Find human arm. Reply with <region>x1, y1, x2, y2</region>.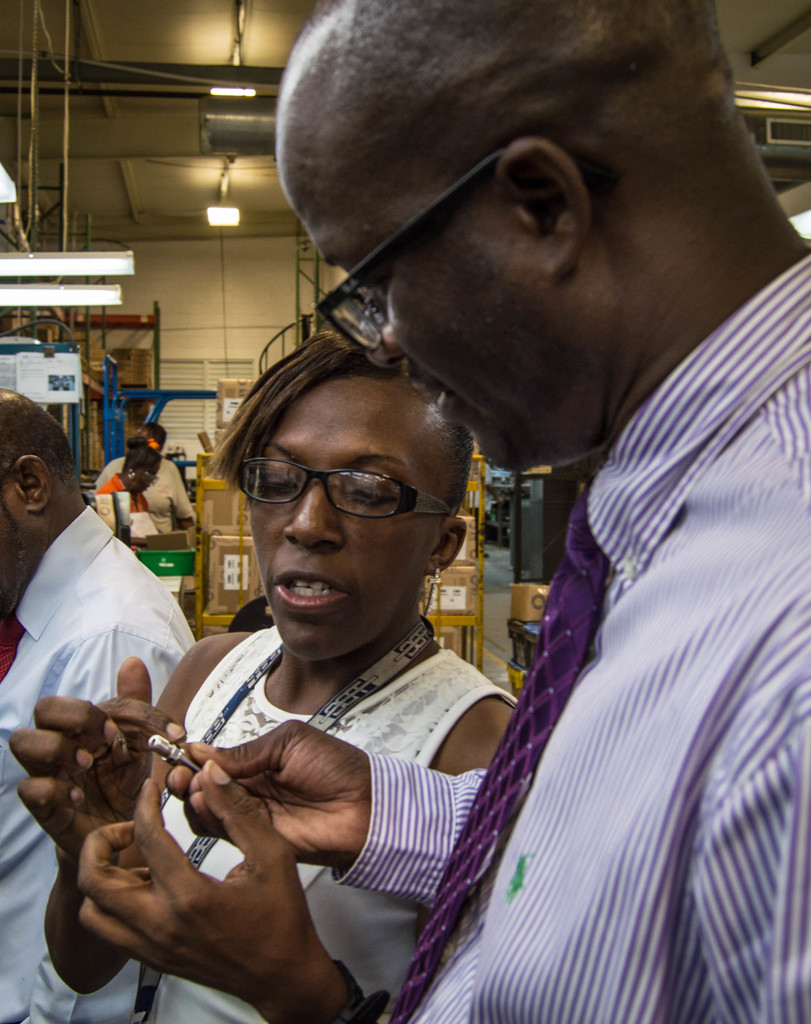
<region>170, 721, 492, 908</region>.
